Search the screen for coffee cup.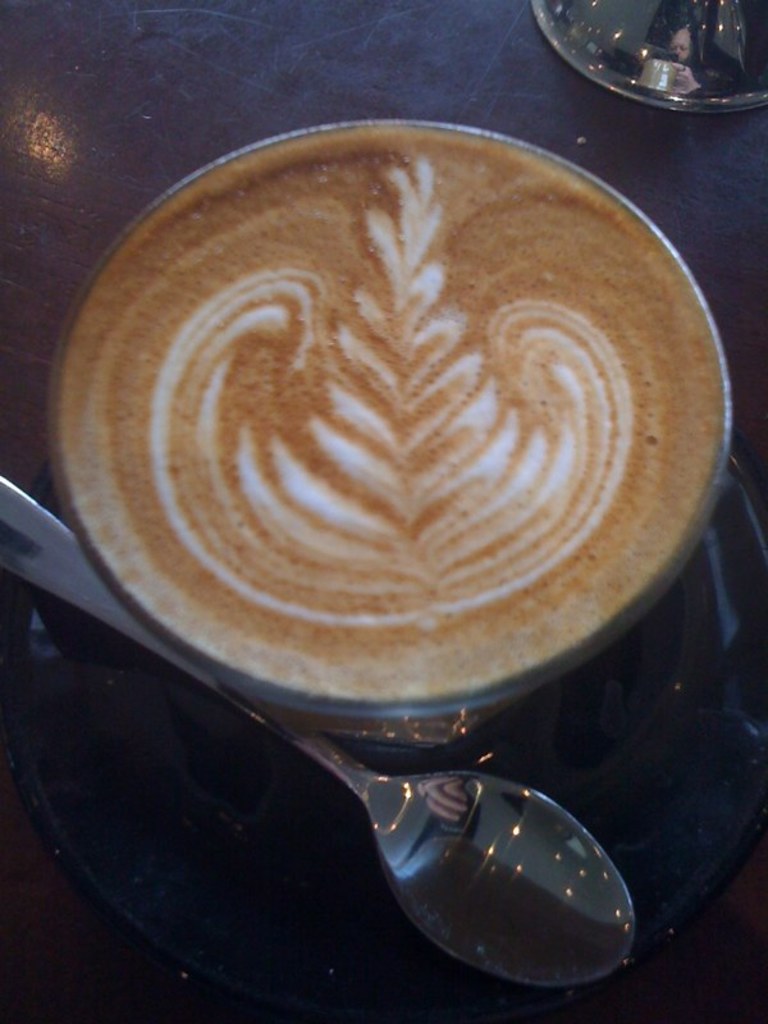
Found at pyautogui.locateOnScreen(47, 113, 737, 731).
